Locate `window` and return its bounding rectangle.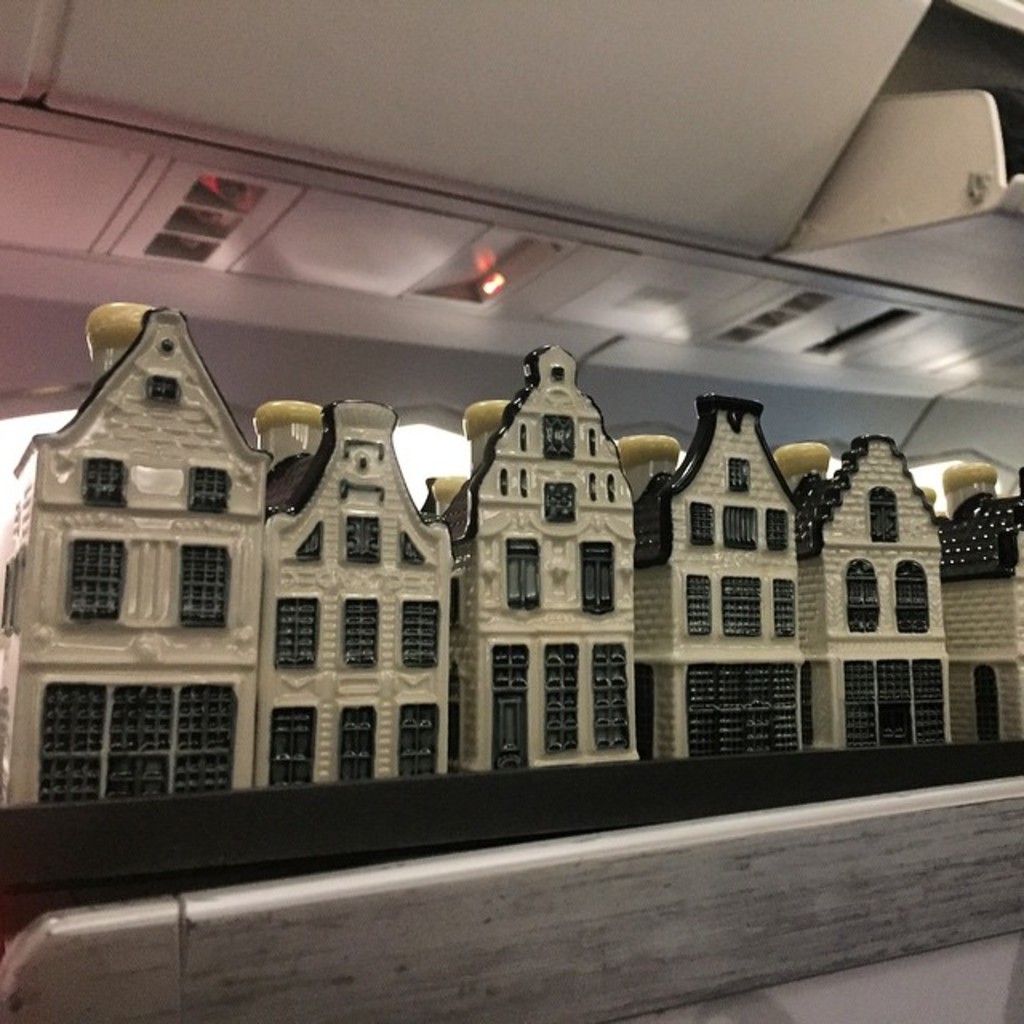
BBox(160, 338, 179, 354).
